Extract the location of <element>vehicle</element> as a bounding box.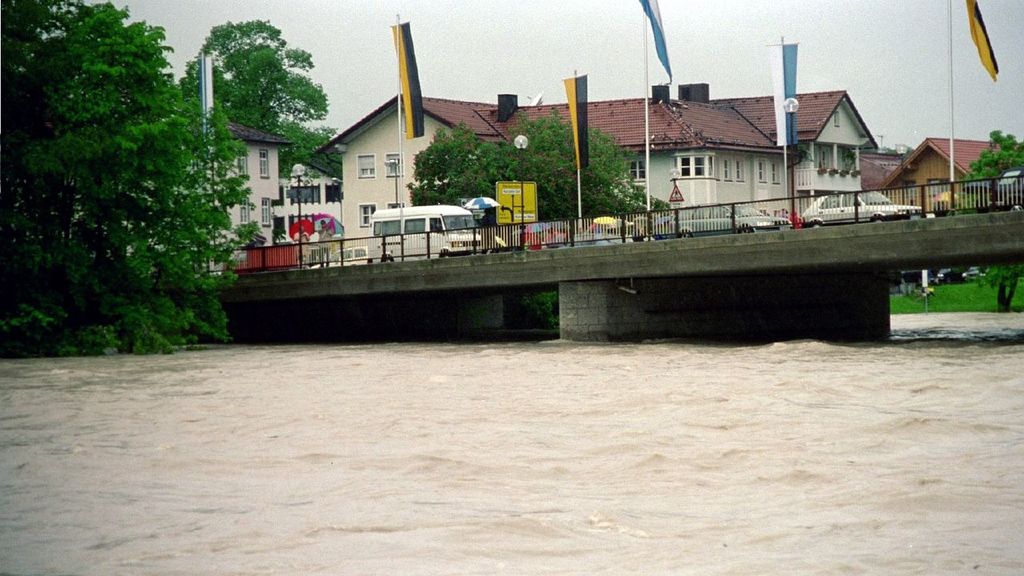
box(963, 170, 1022, 218).
